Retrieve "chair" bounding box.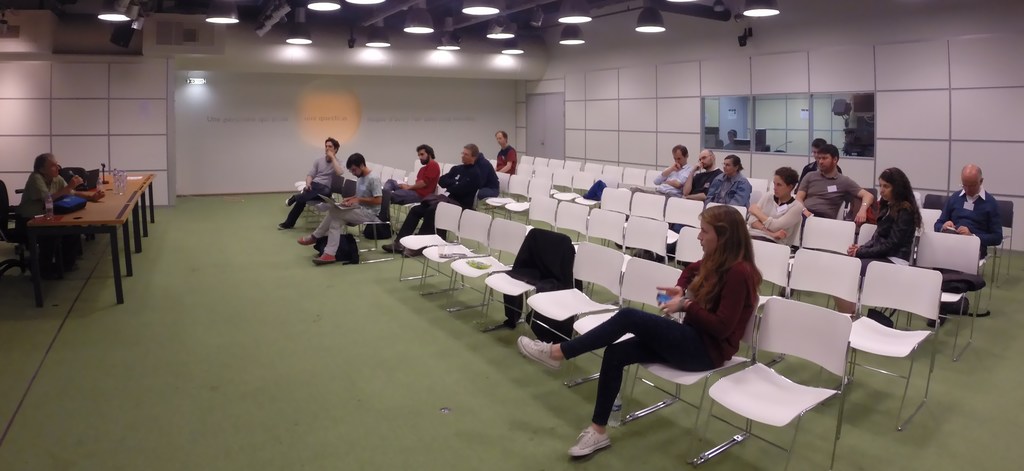
Bounding box: <bbox>434, 161, 444, 172</bbox>.
